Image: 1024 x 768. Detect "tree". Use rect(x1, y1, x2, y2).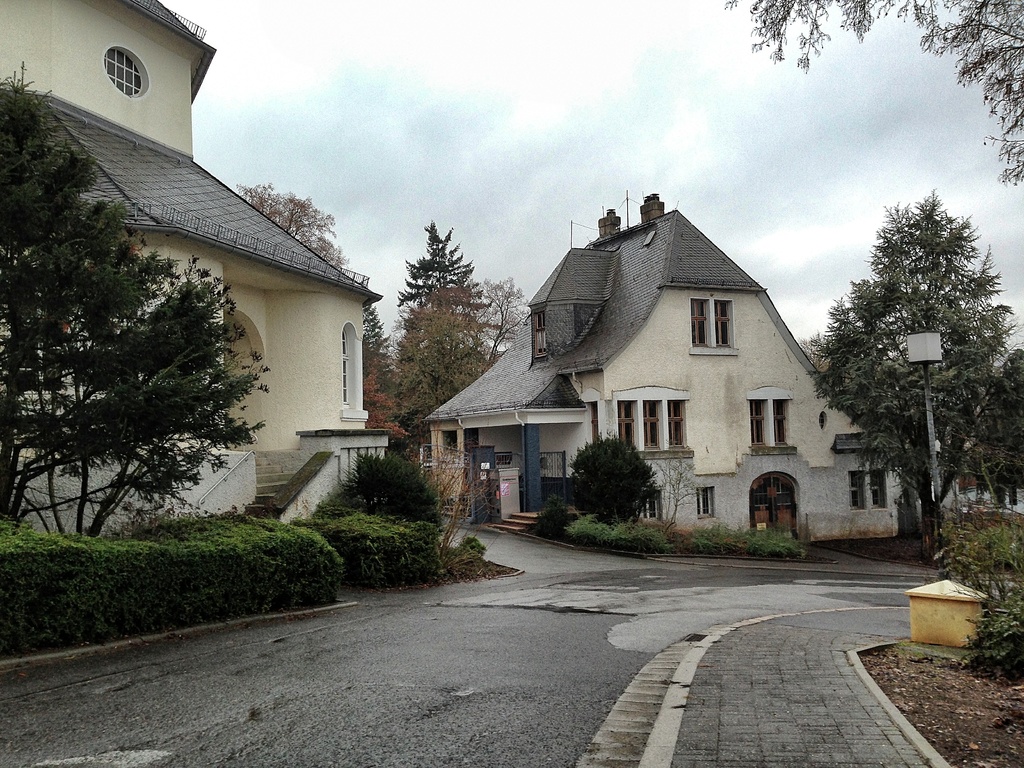
rect(231, 166, 407, 456).
